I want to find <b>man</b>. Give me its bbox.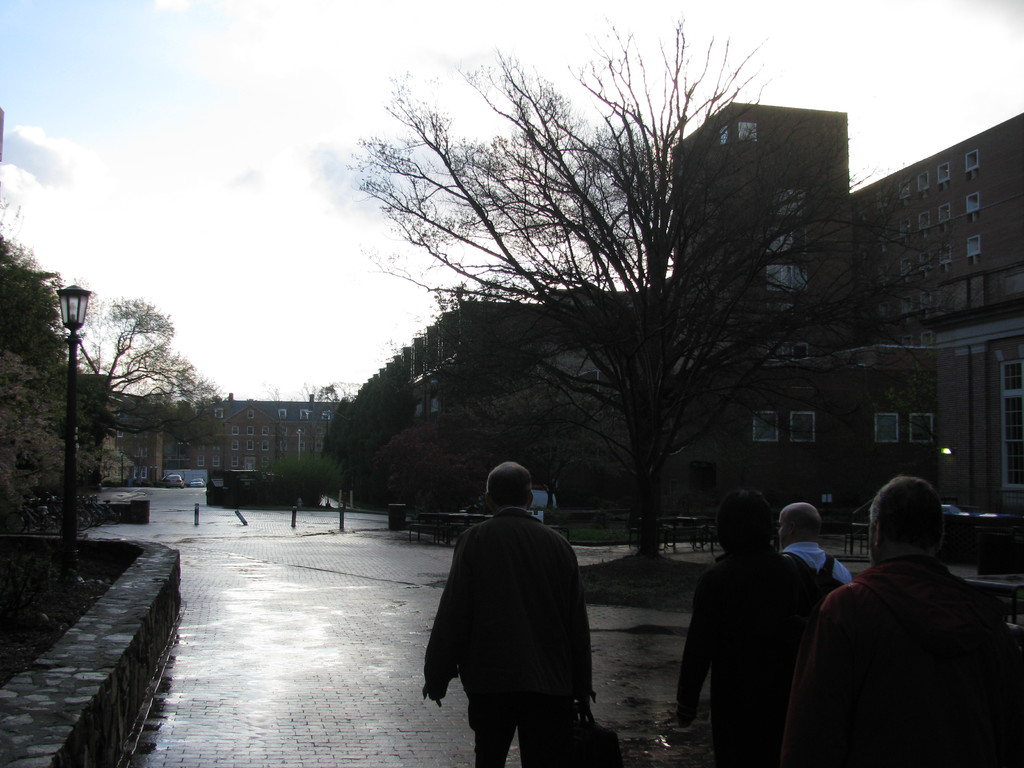
x1=775, y1=500, x2=853, y2=588.
